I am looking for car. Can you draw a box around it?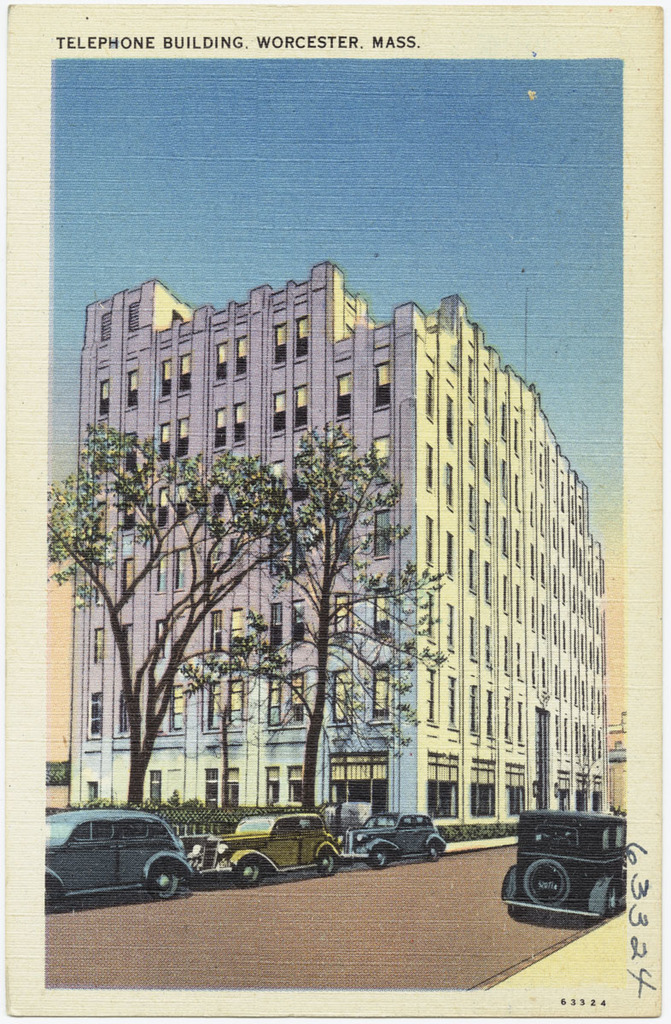
Sure, the bounding box is (left=190, top=813, right=341, bottom=878).
